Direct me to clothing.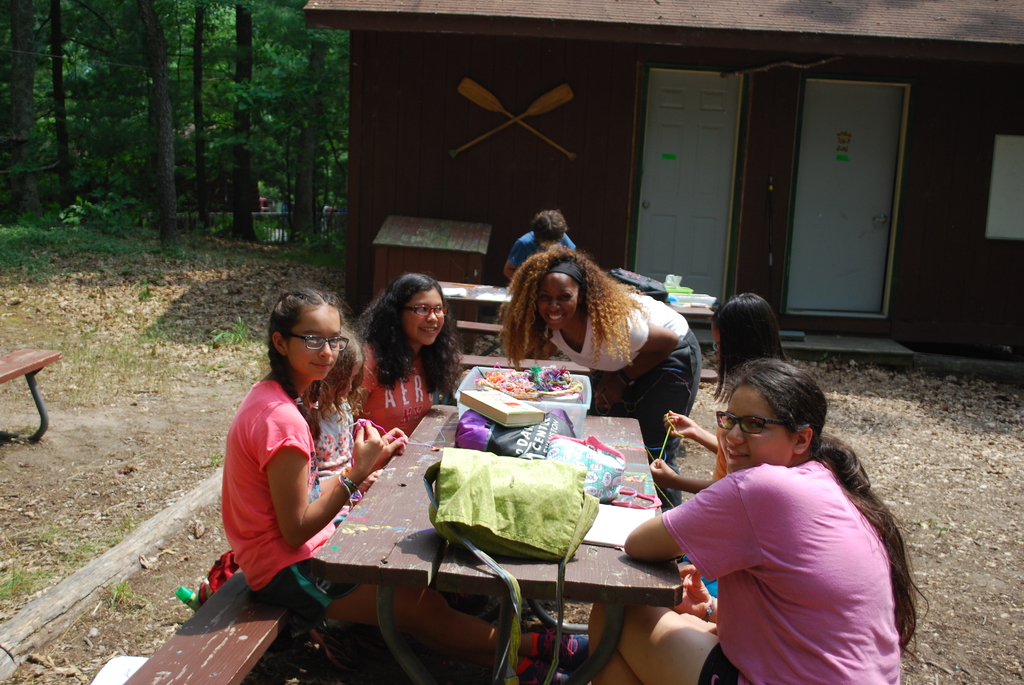
Direction: <region>664, 459, 902, 684</region>.
